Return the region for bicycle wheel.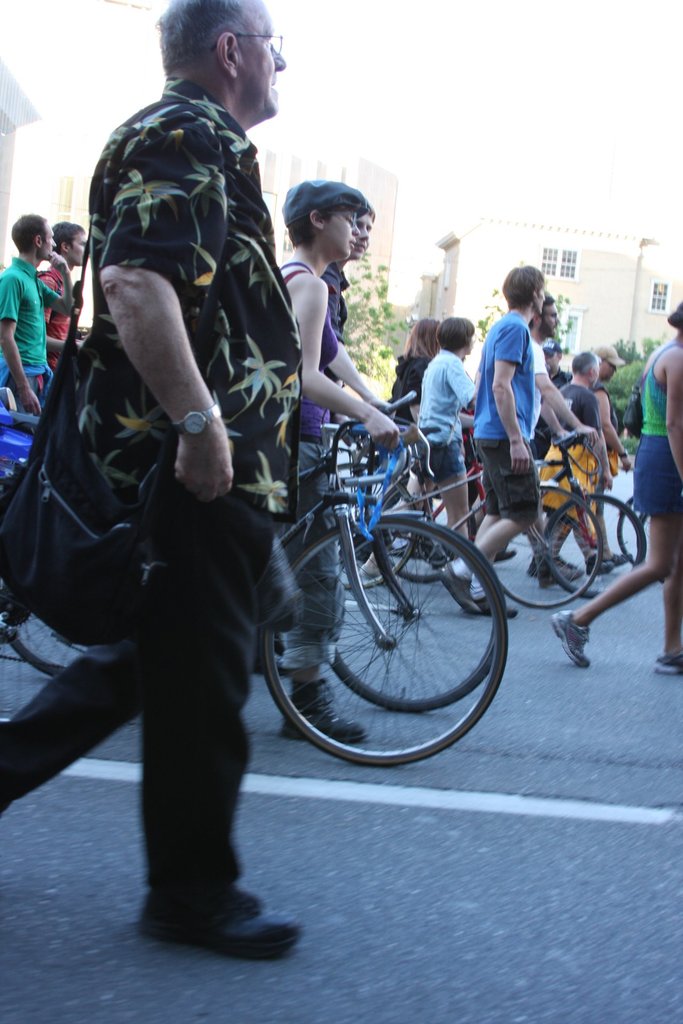
[left=343, top=515, right=413, bottom=595].
